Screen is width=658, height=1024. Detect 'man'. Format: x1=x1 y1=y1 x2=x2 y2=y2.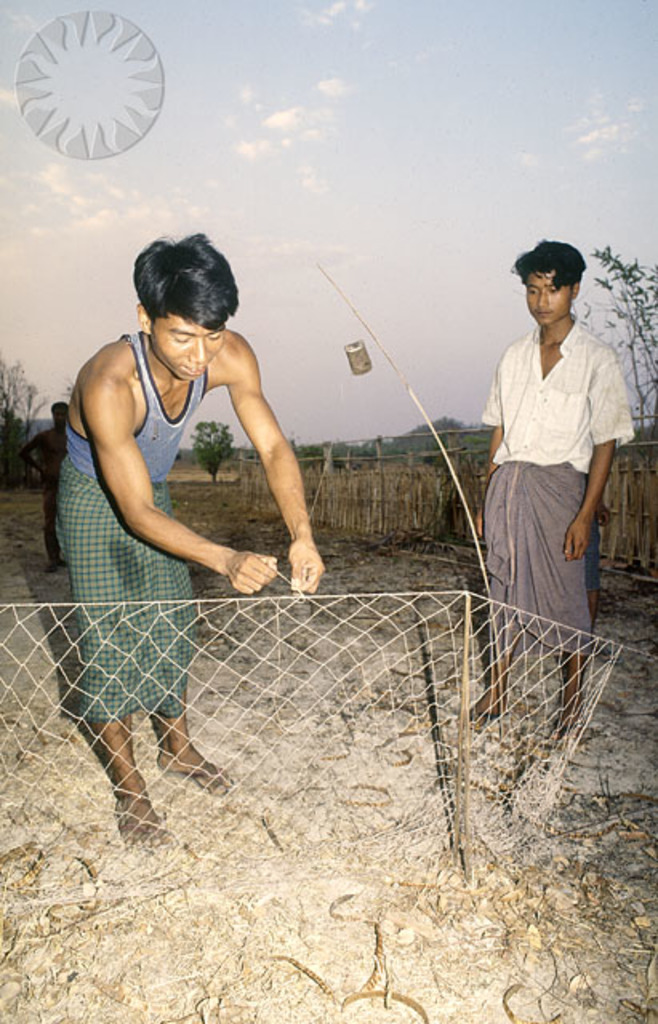
x1=453 y1=235 x2=629 y2=731.
